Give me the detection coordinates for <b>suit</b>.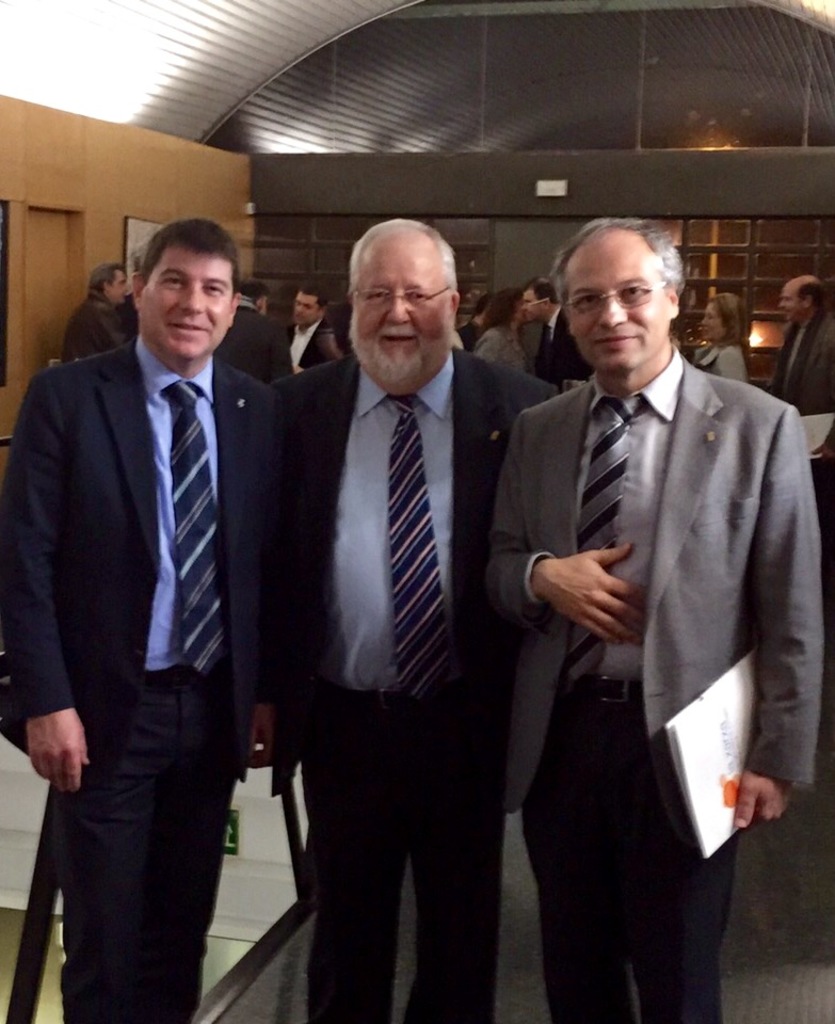
(476,227,806,1013).
